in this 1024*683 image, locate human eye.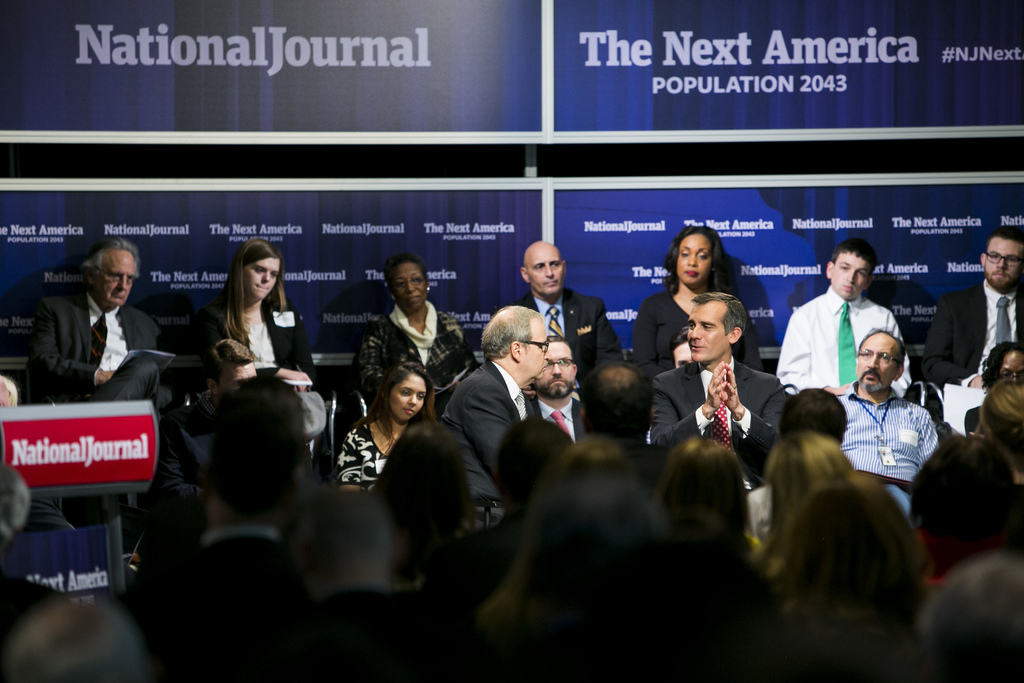
Bounding box: [left=551, top=261, right=560, bottom=268].
